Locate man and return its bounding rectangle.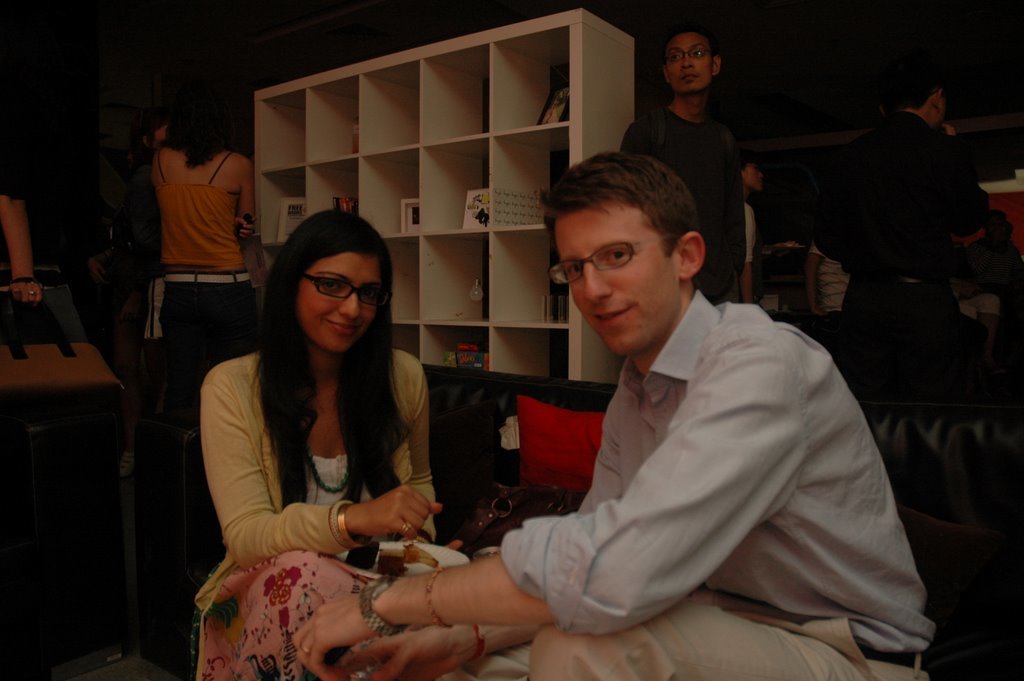
[left=621, top=27, right=746, bottom=303].
